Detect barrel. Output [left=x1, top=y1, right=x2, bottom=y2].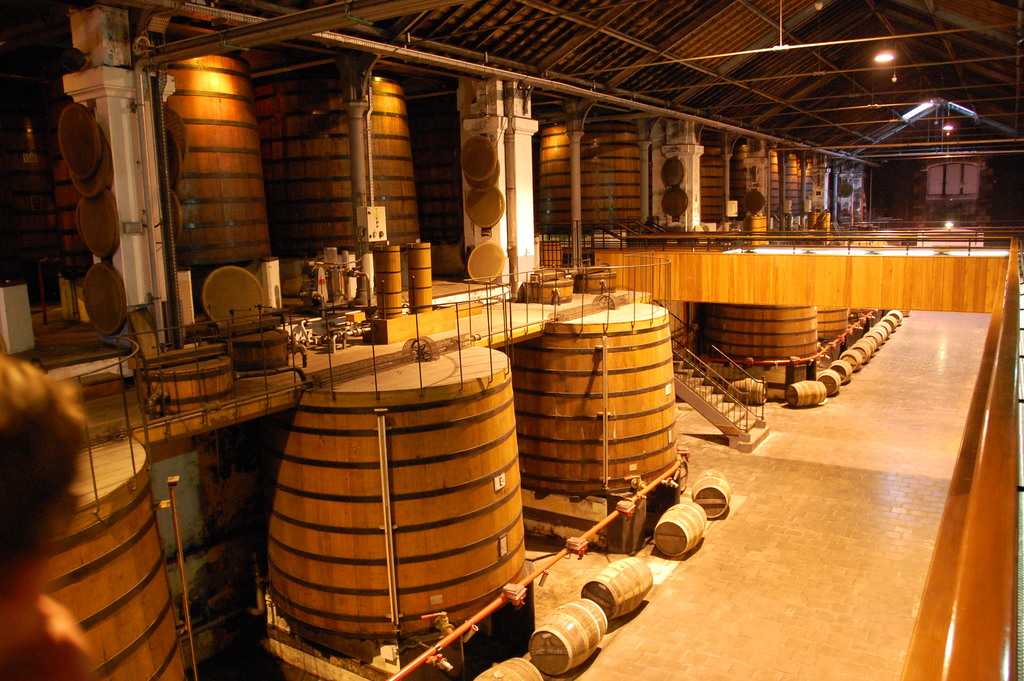
[left=534, top=121, right=650, bottom=245].
